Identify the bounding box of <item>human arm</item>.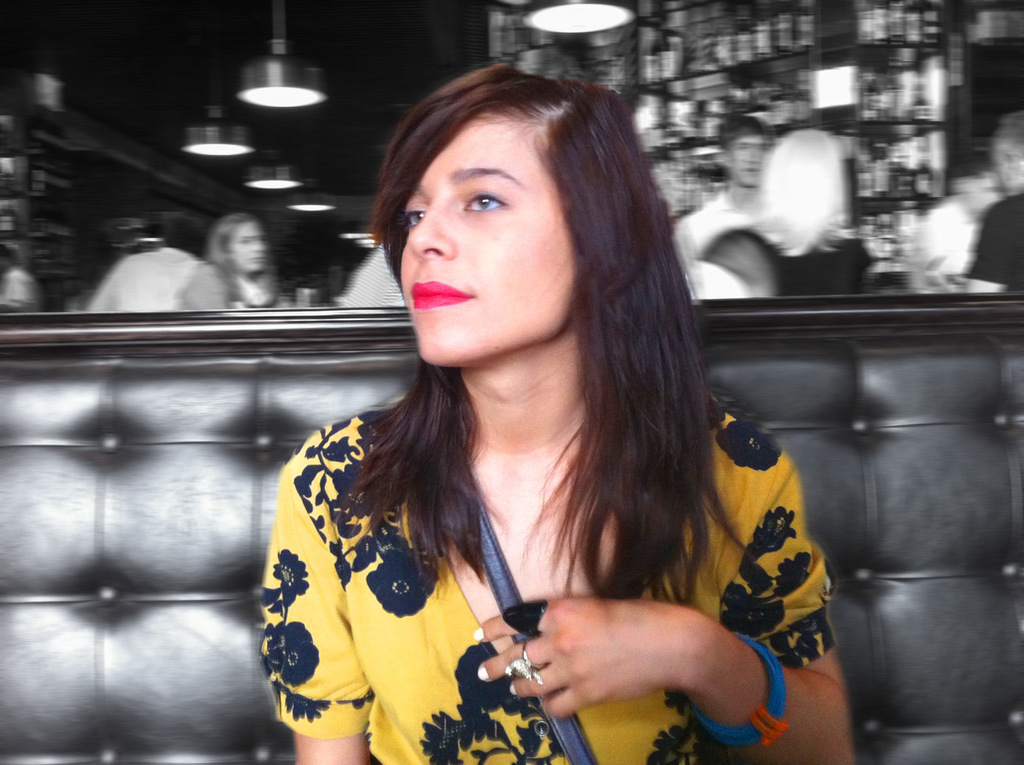
x1=257, y1=459, x2=375, y2=764.
